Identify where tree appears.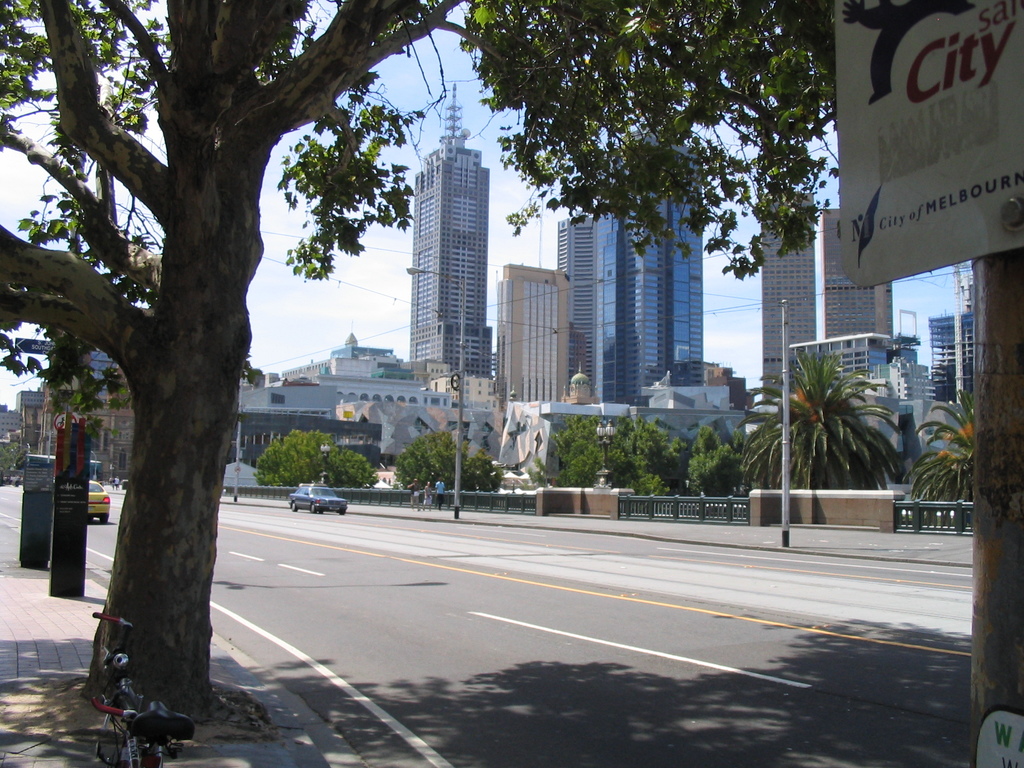
Appears at x1=900, y1=387, x2=980, y2=508.
